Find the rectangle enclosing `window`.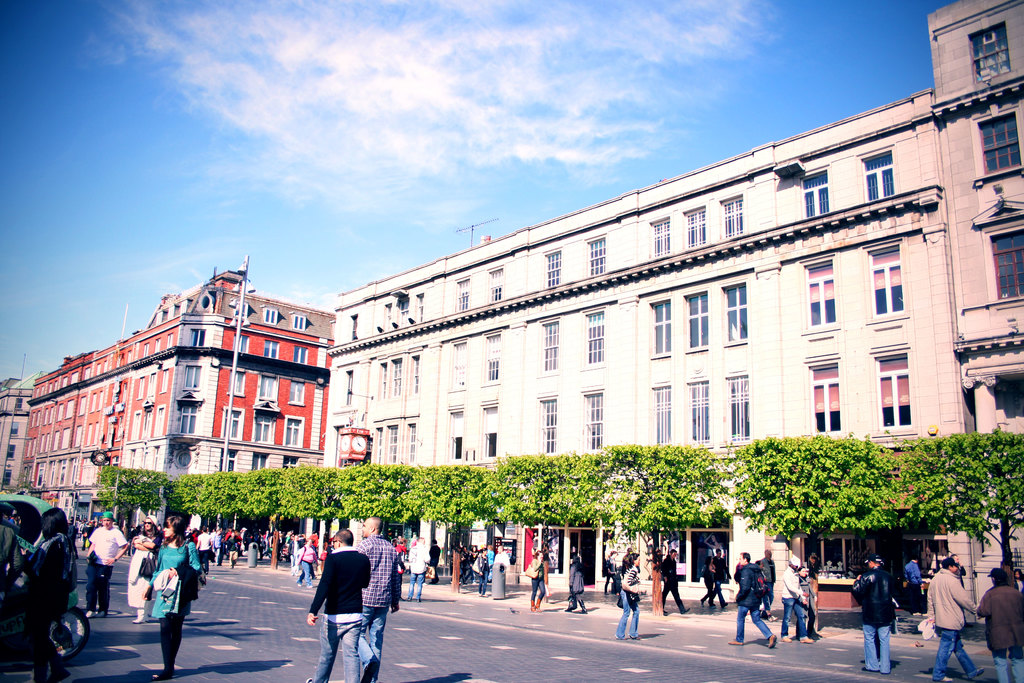
rect(293, 317, 306, 329).
